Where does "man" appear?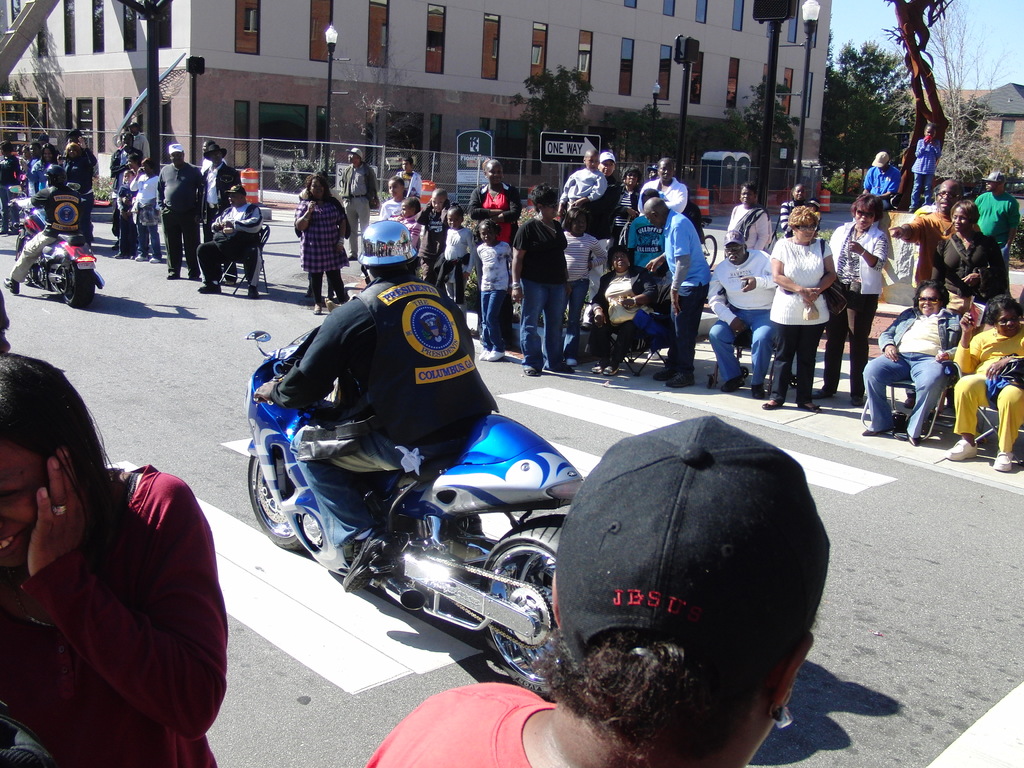
Appears at region(974, 169, 1019, 275).
